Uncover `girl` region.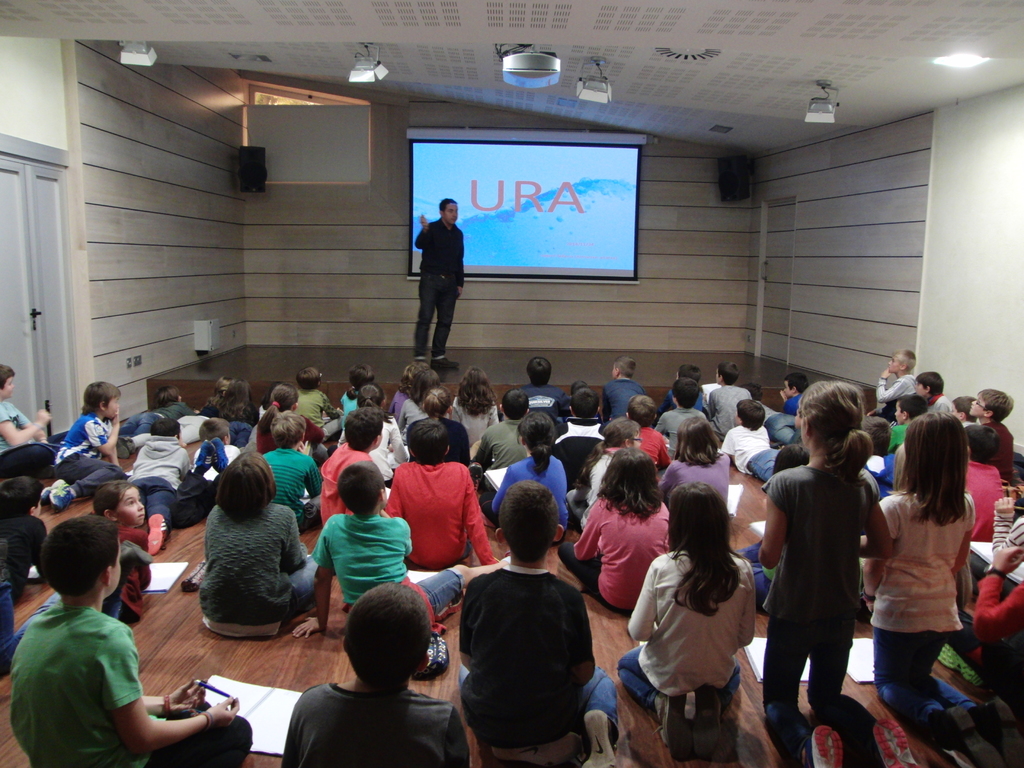
Uncovered: crop(219, 381, 260, 422).
